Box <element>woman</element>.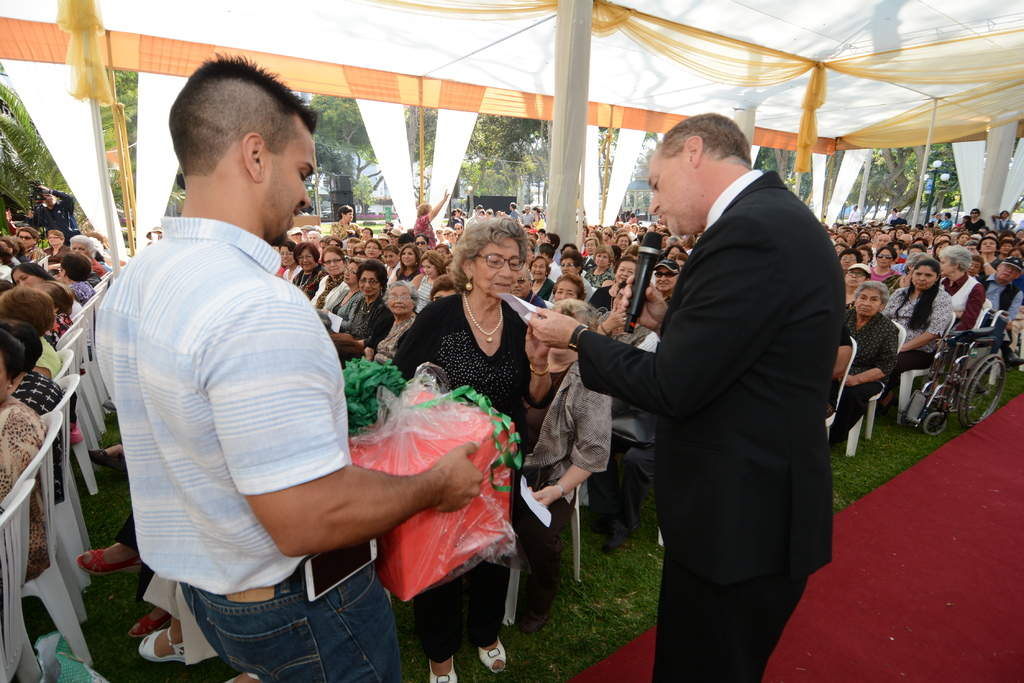
locate(331, 202, 360, 228).
